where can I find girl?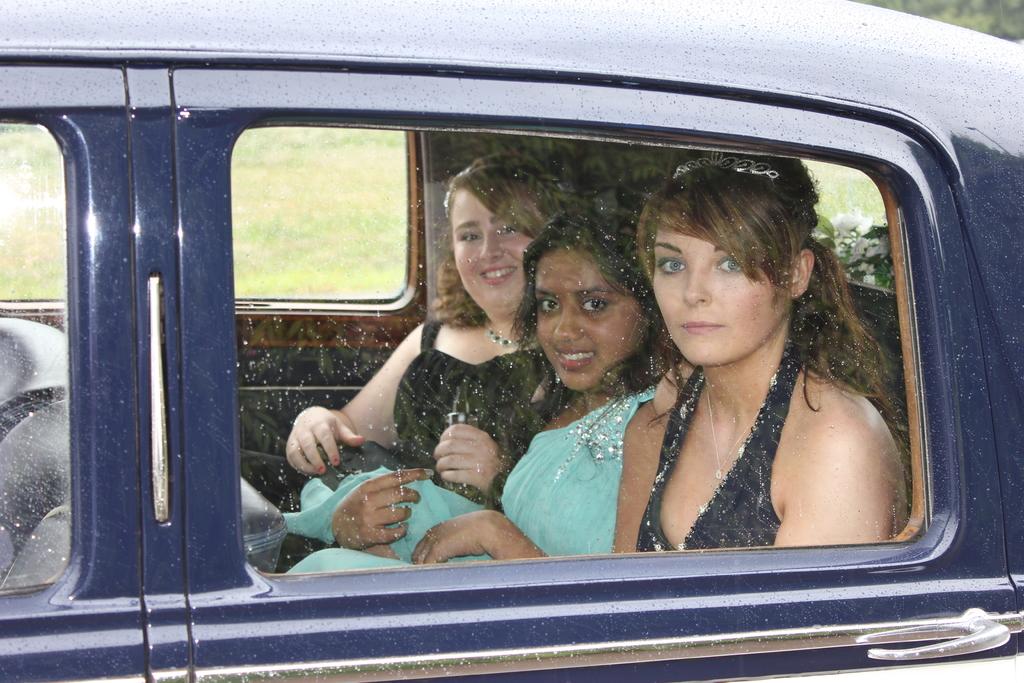
You can find it at Rect(276, 202, 678, 572).
